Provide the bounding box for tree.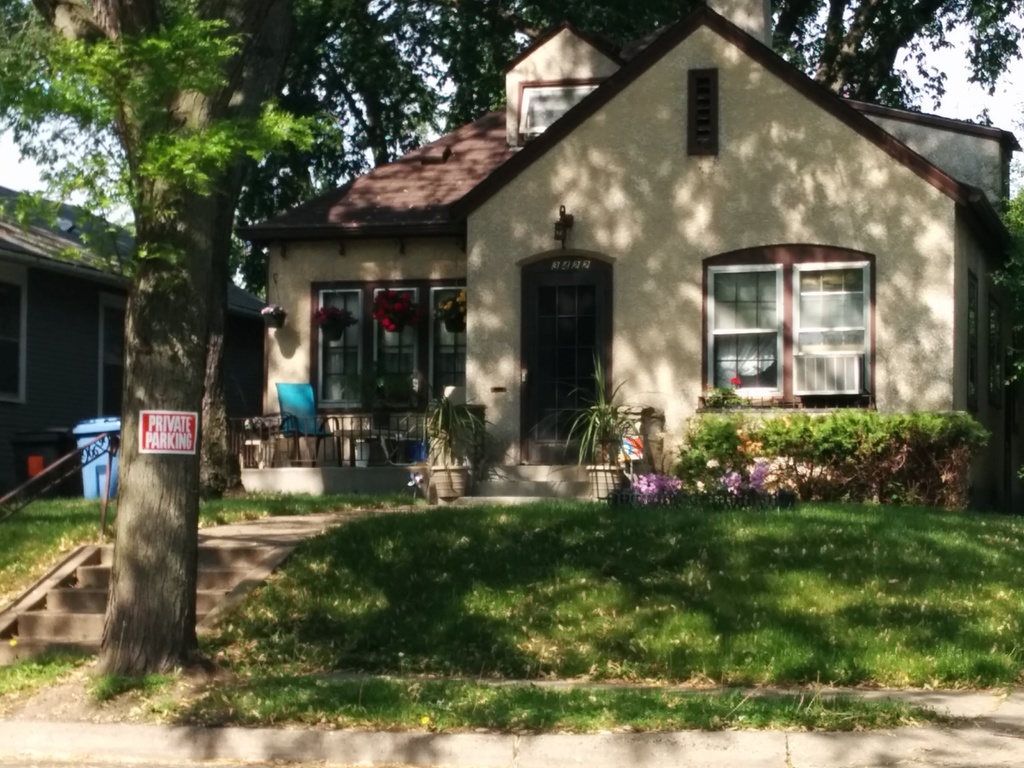
pyautogui.locateOnScreen(4, 0, 343, 682).
